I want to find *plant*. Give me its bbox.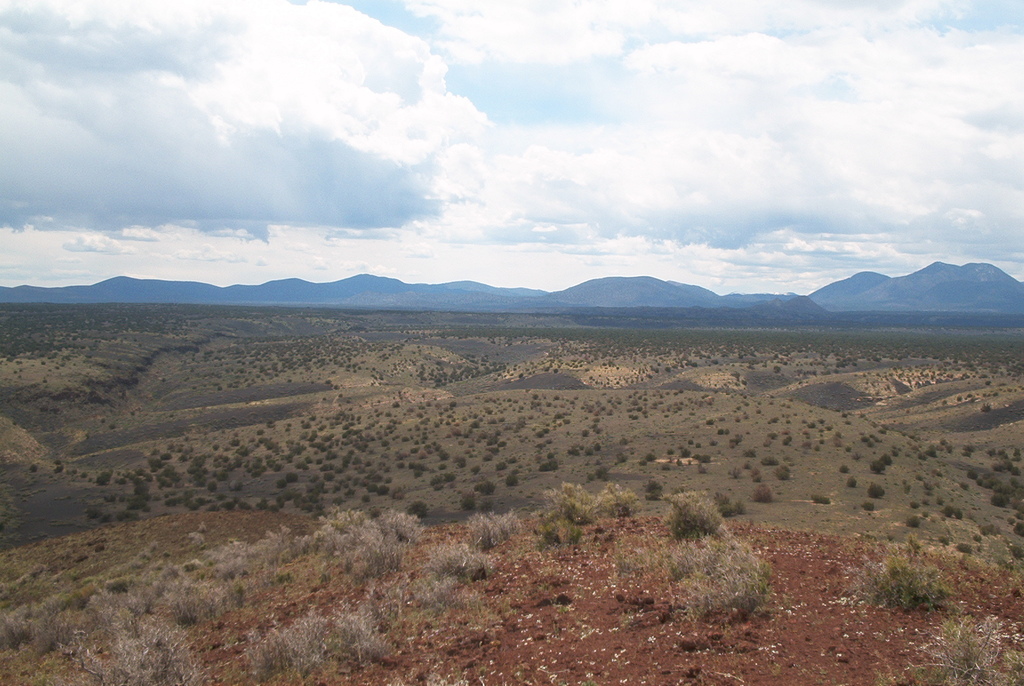
x1=751 y1=482 x2=776 y2=500.
